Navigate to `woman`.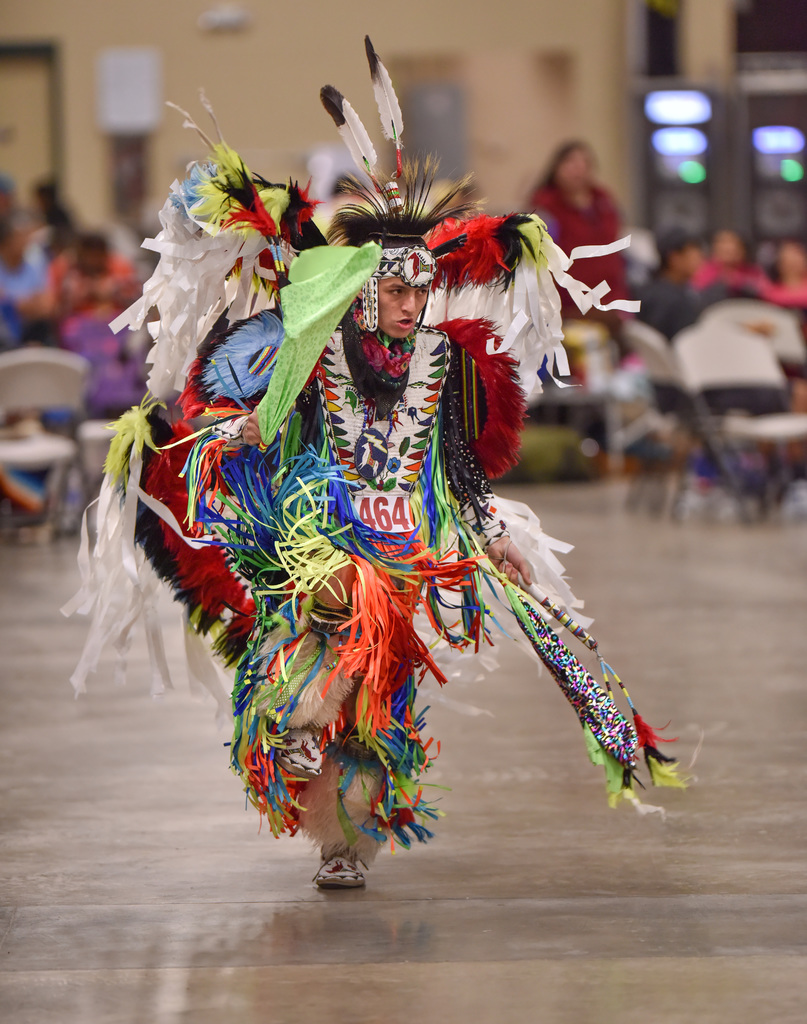
Navigation target: bbox(760, 236, 806, 321).
